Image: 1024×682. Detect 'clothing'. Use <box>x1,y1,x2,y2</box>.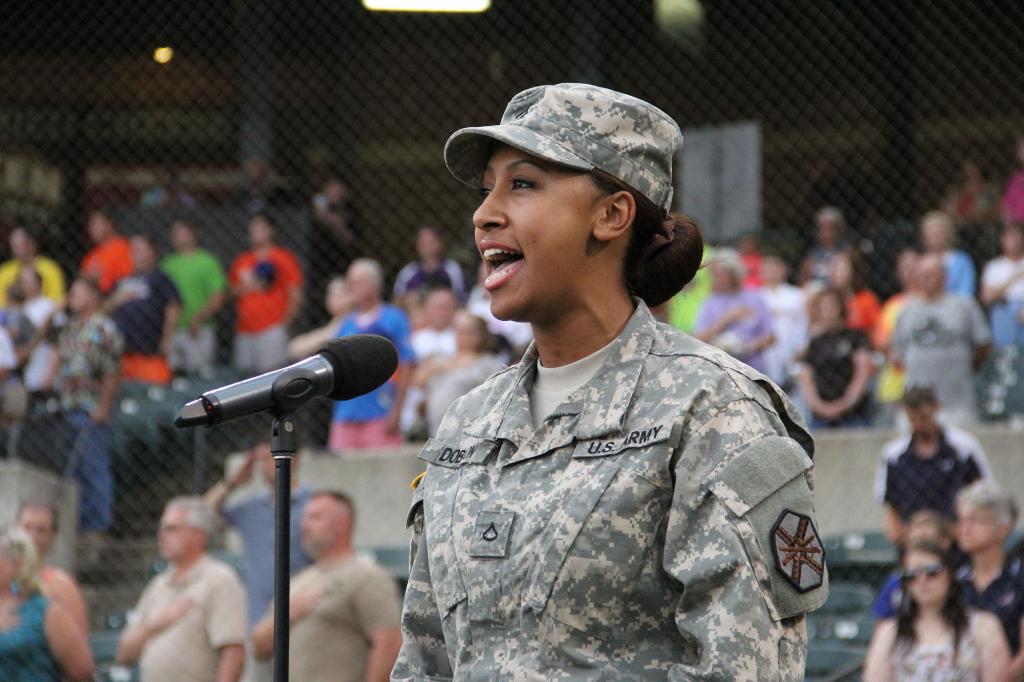
<box>956,549,1023,660</box>.
